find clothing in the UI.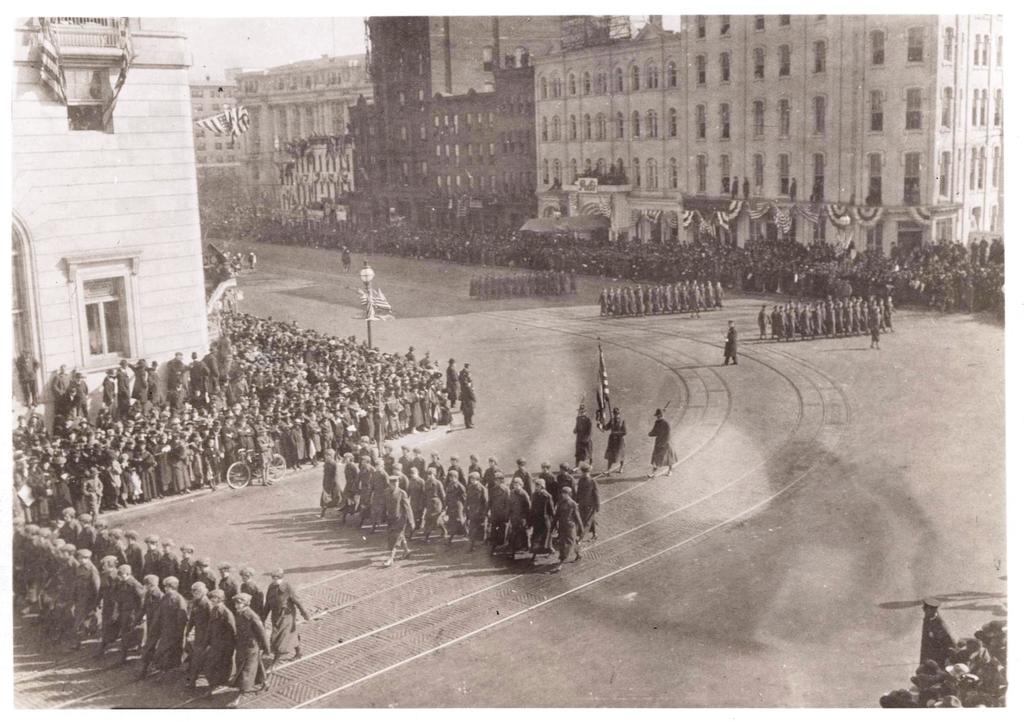
UI element at [left=76, top=561, right=100, bottom=644].
